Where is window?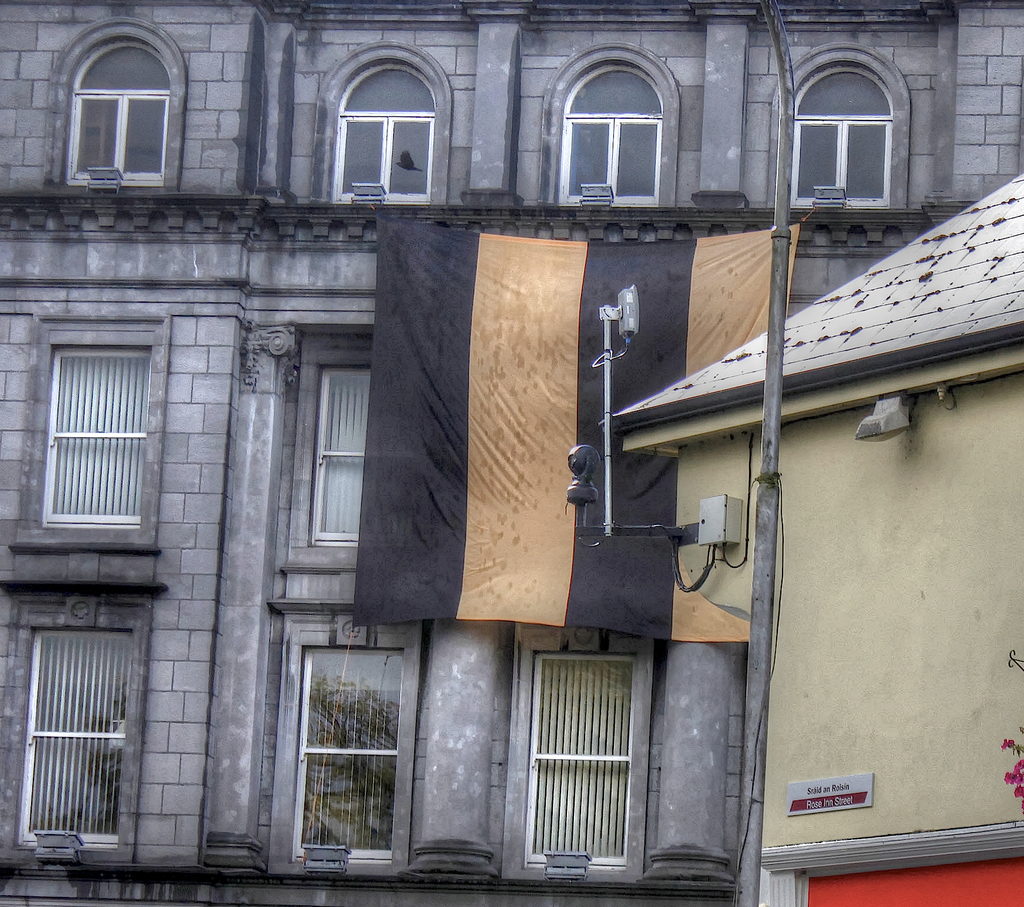
bbox(330, 111, 429, 199).
